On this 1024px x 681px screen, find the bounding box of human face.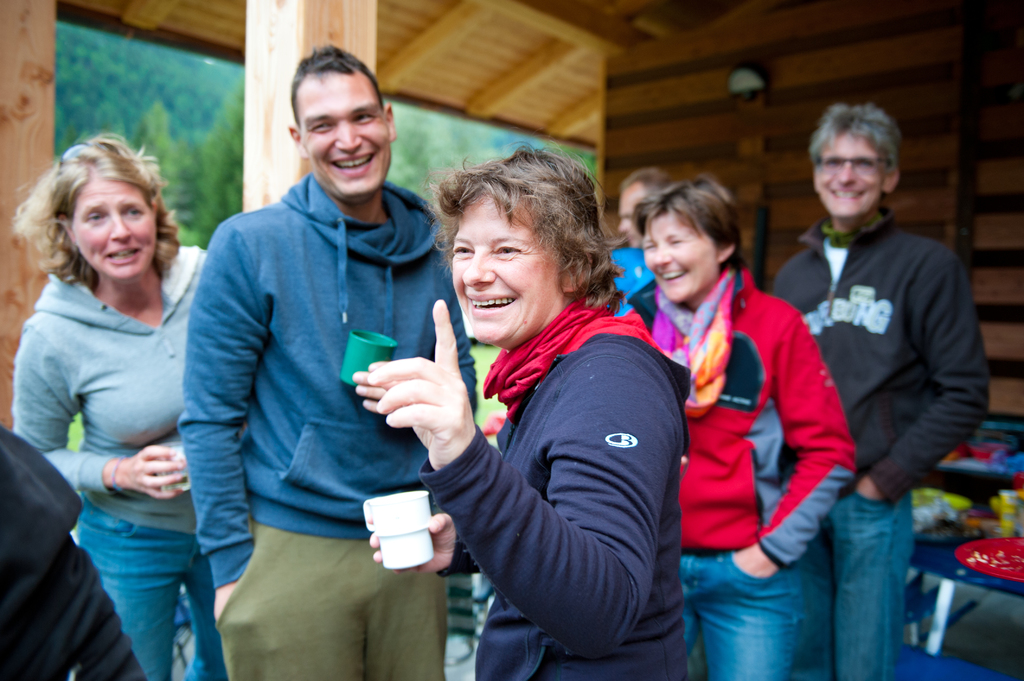
Bounding box: 304,75,392,196.
